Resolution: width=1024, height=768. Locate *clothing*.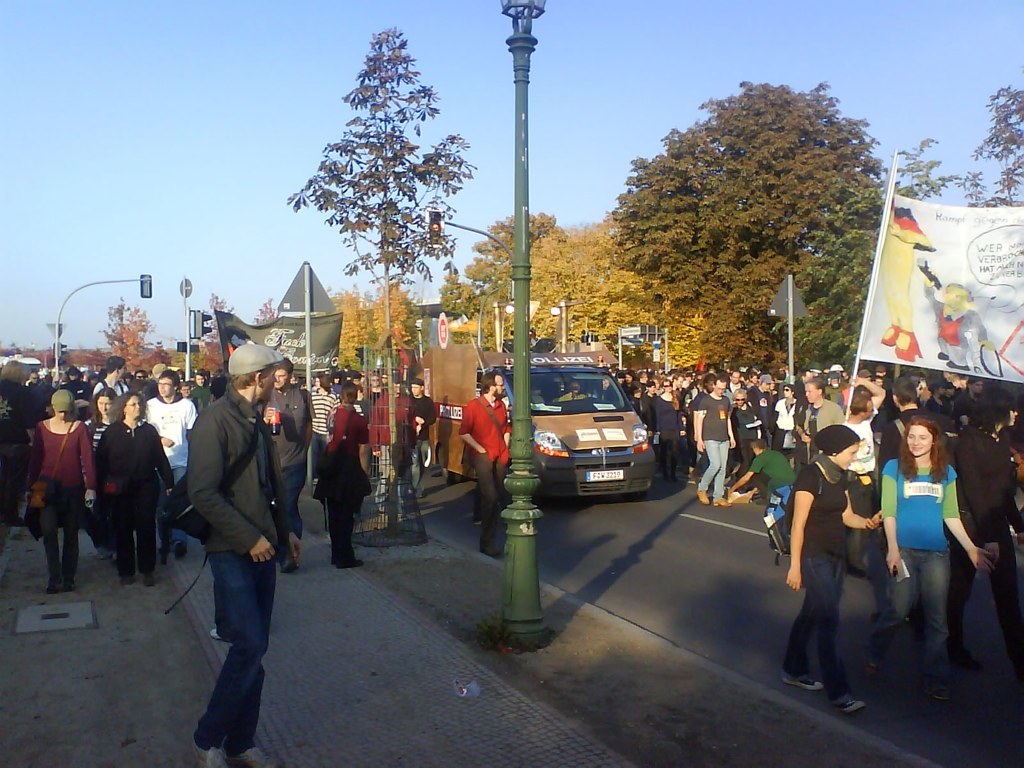
x1=878, y1=404, x2=956, y2=486.
